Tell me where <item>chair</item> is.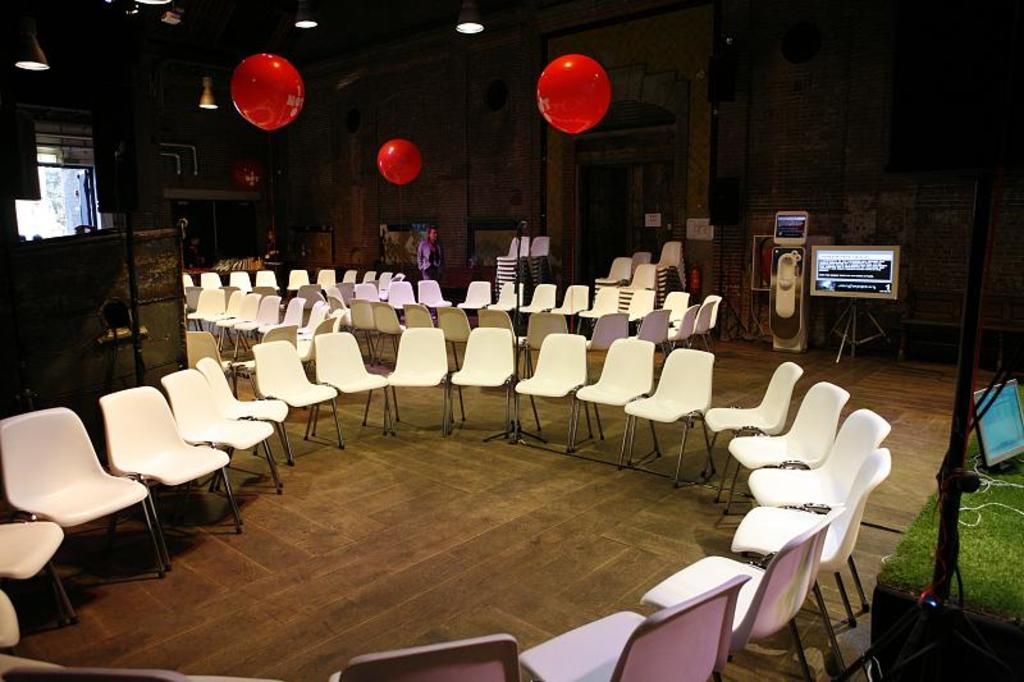
<item>chair</item> is at bbox=(591, 285, 616, 315).
